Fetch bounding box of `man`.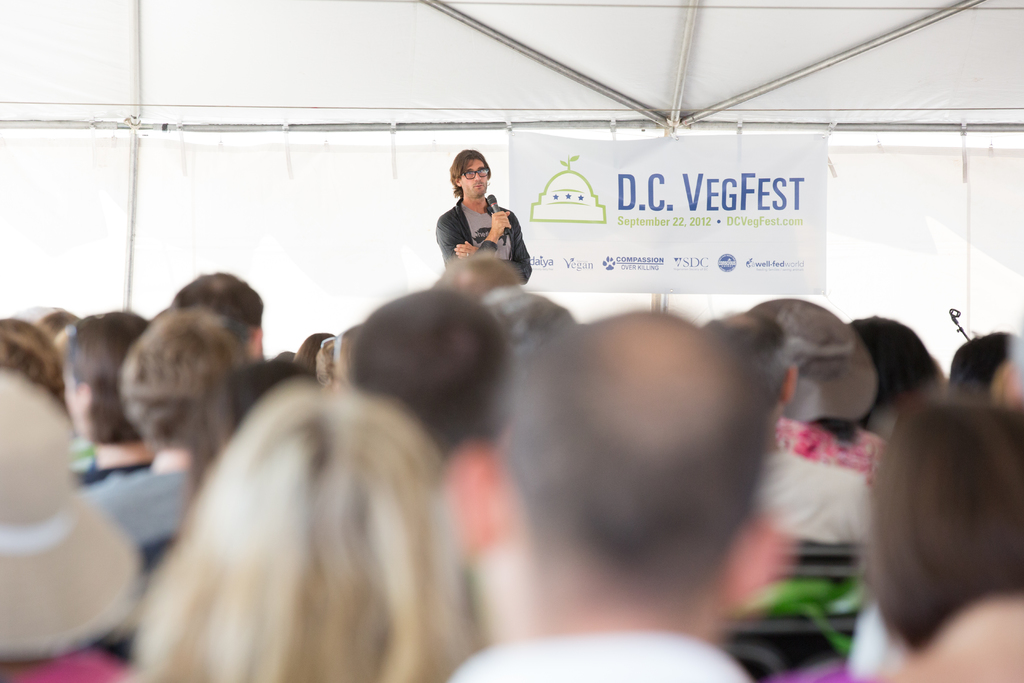
Bbox: (left=428, top=143, right=543, bottom=292).
